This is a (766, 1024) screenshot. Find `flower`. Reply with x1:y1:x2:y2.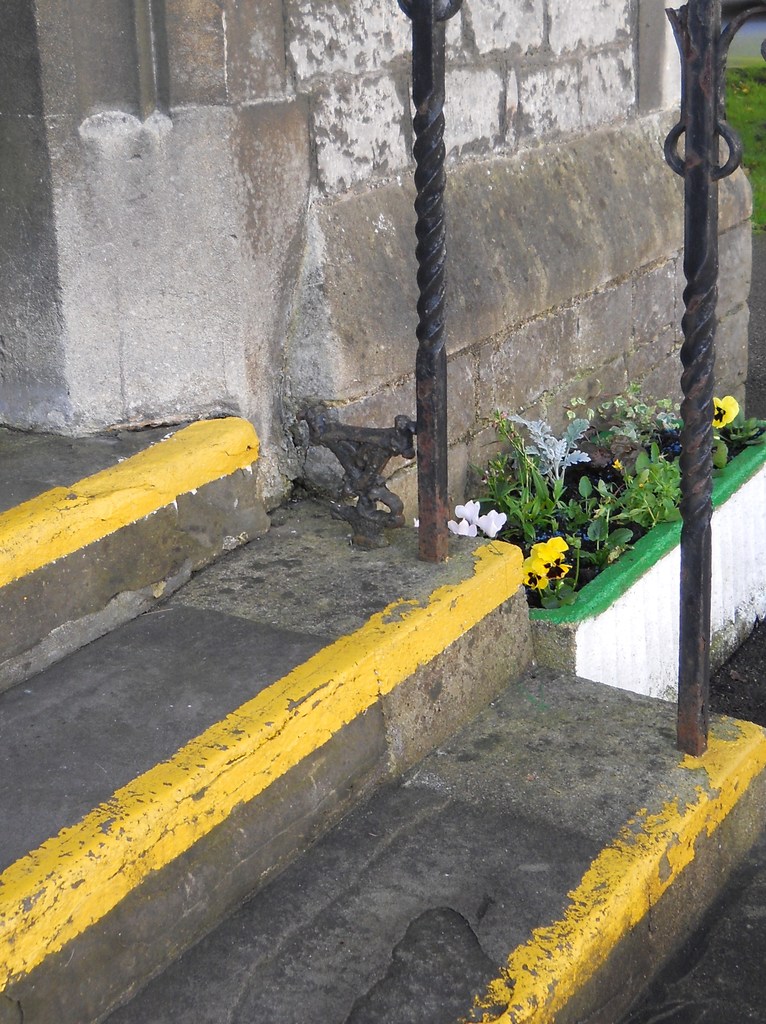
481:509:501:534.
